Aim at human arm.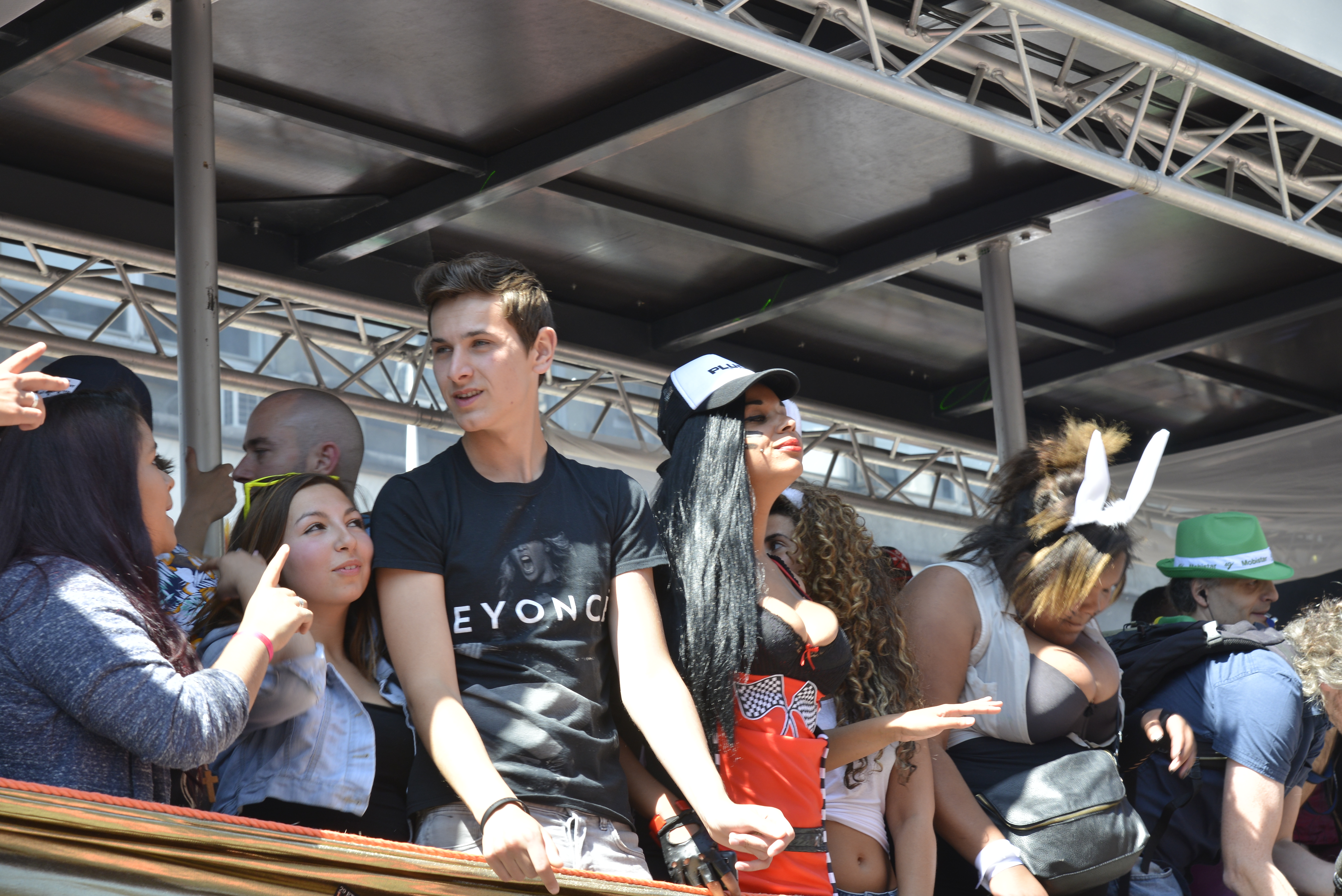
Aimed at box=[197, 125, 236, 200].
